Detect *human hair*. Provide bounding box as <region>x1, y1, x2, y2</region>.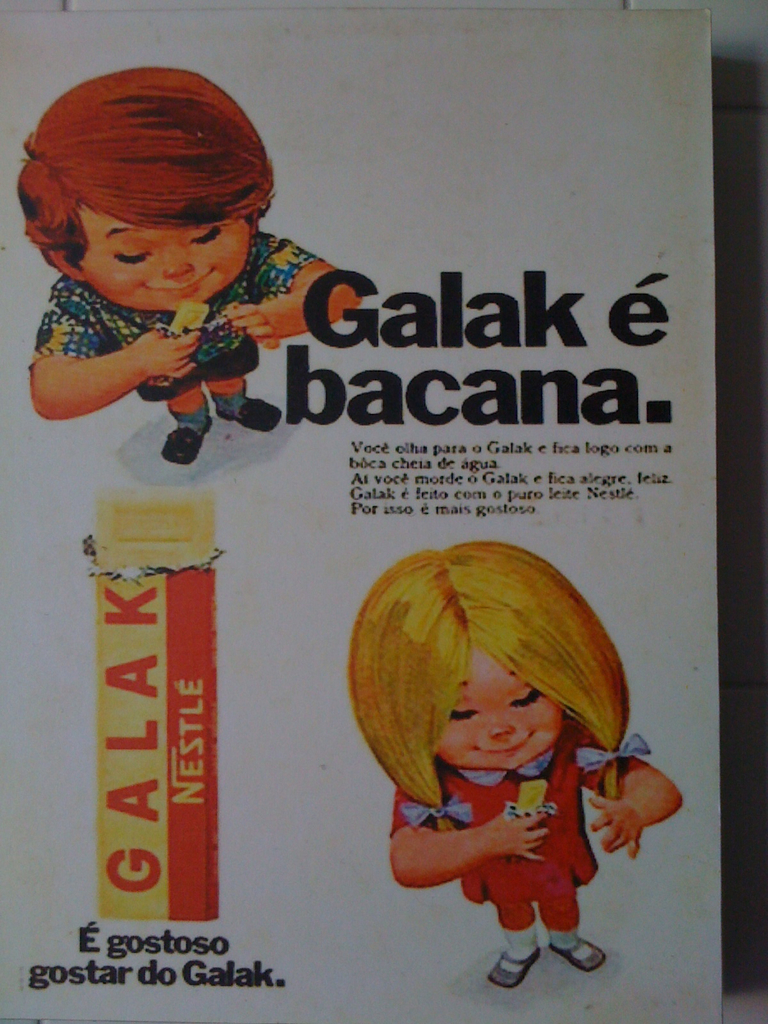
<region>346, 550, 623, 813</region>.
